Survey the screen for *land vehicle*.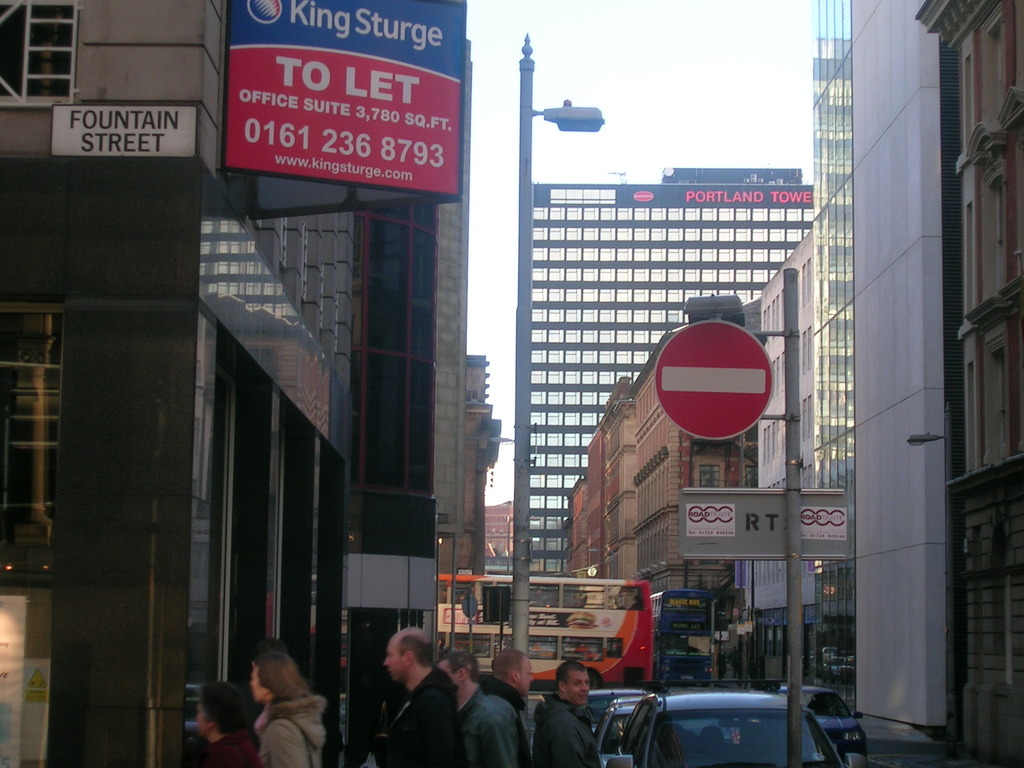
Survey found: bbox=(436, 573, 653, 684).
